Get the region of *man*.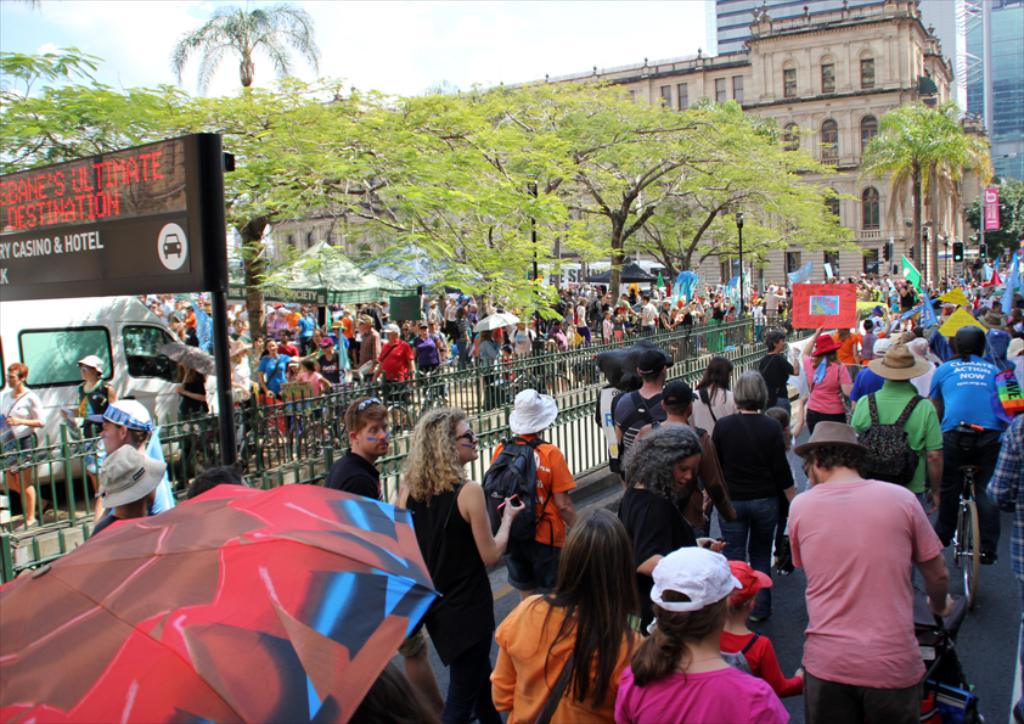
locate(853, 346, 944, 515).
